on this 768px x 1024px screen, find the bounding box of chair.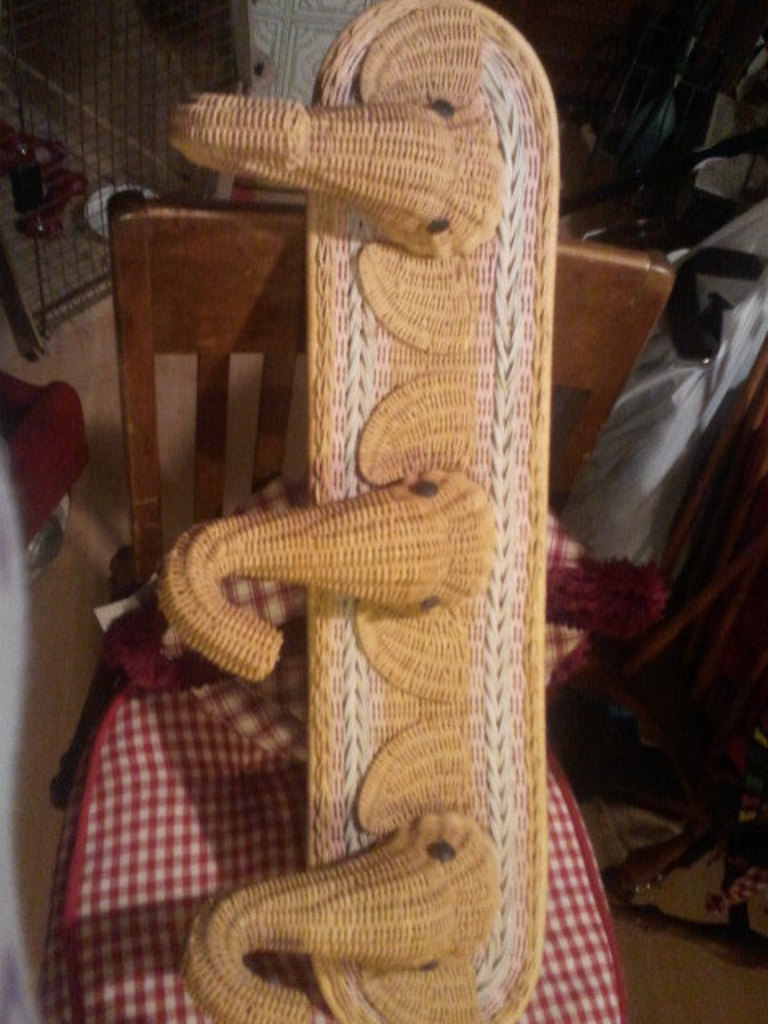
Bounding box: (32, 184, 675, 1022).
